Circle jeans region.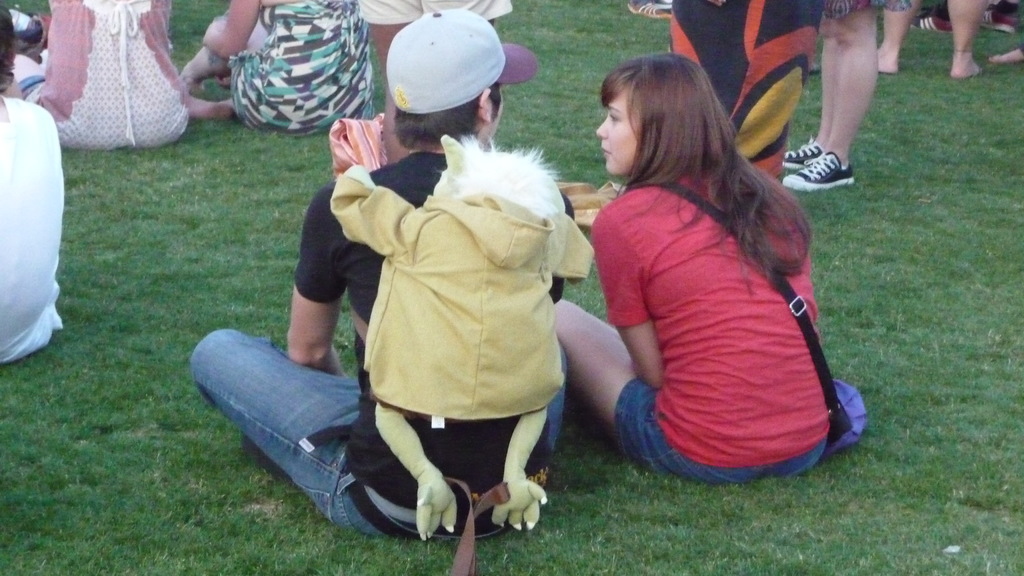
Region: detection(193, 314, 564, 532).
